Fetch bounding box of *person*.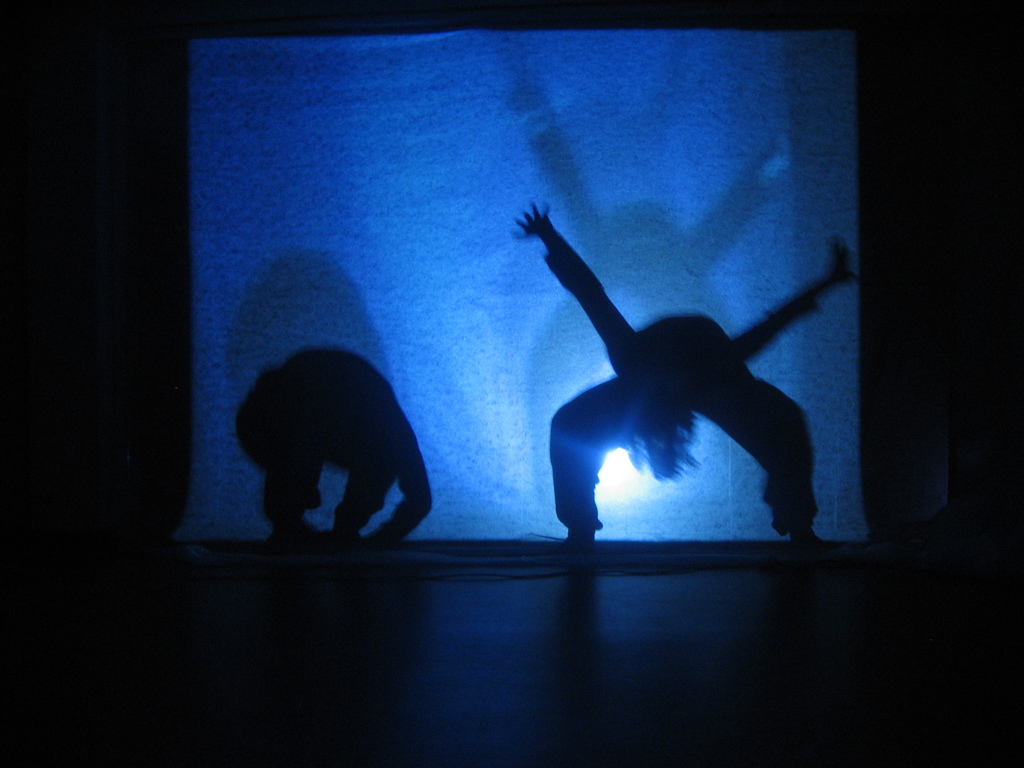
Bbox: 232:346:433:538.
